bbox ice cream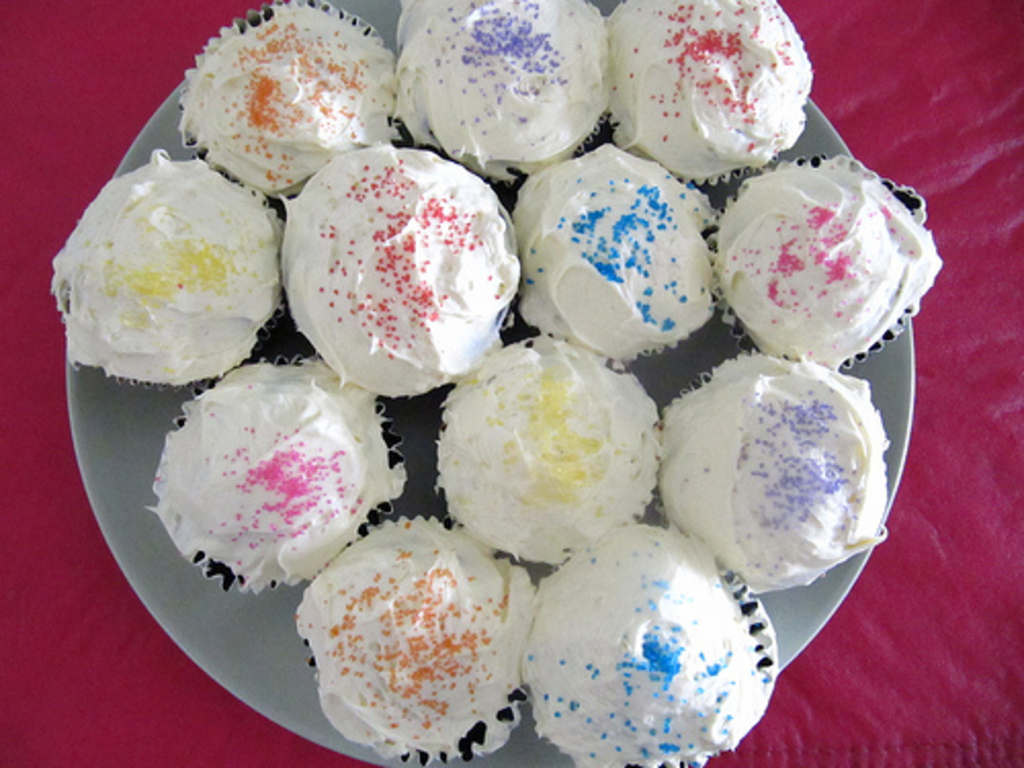
BBox(256, 133, 508, 395)
